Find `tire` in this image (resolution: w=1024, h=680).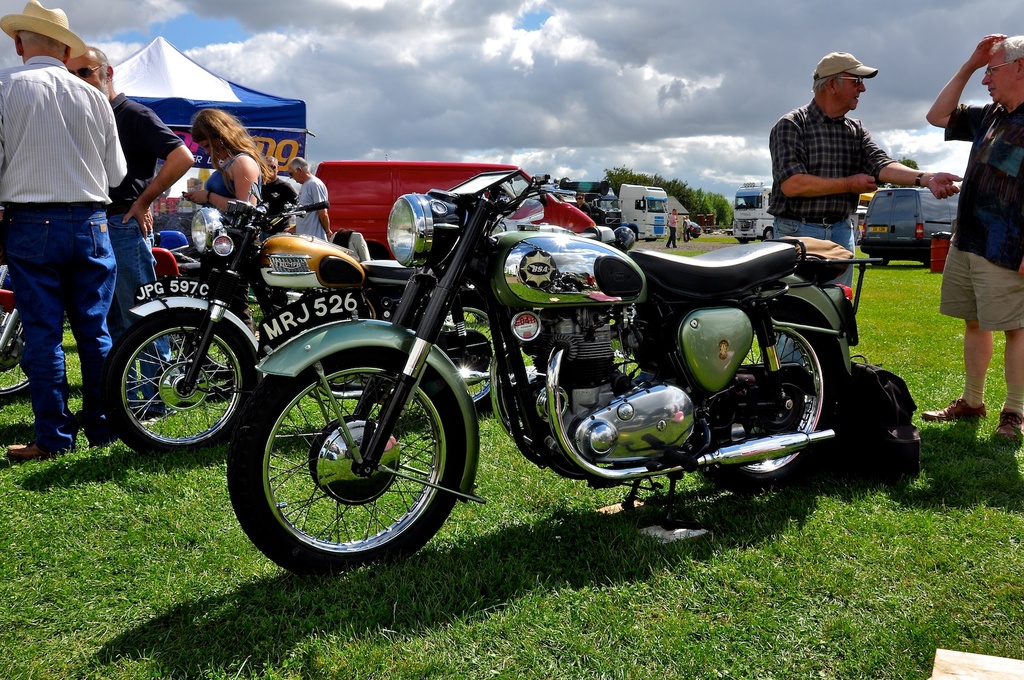
locate(100, 308, 257, 454).
